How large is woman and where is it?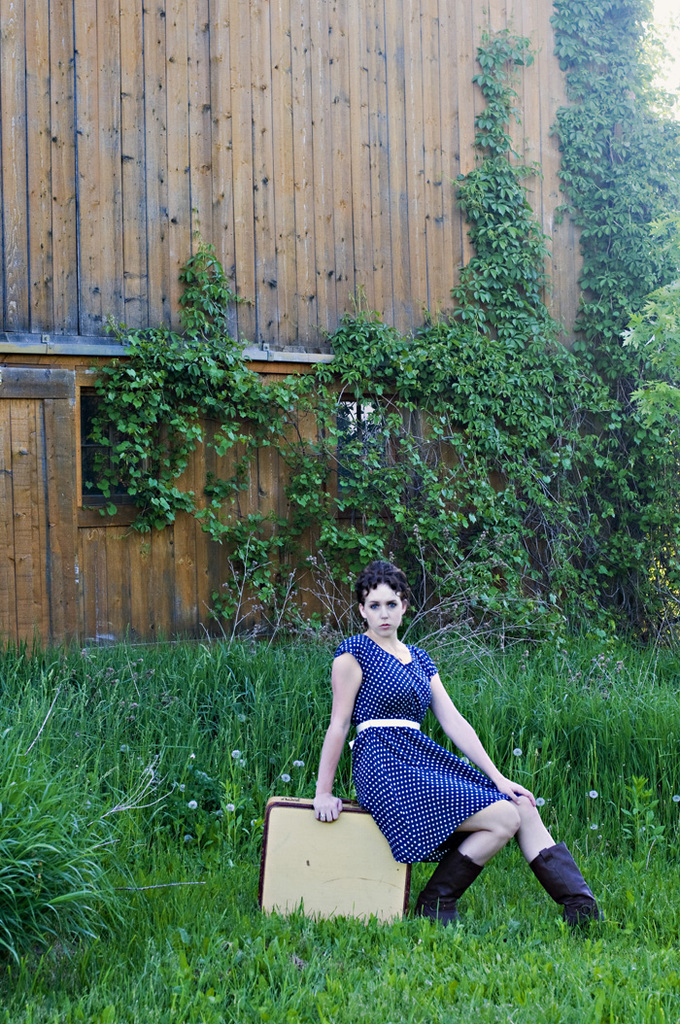
Bounding box: region(297, 542, 562, 929).
